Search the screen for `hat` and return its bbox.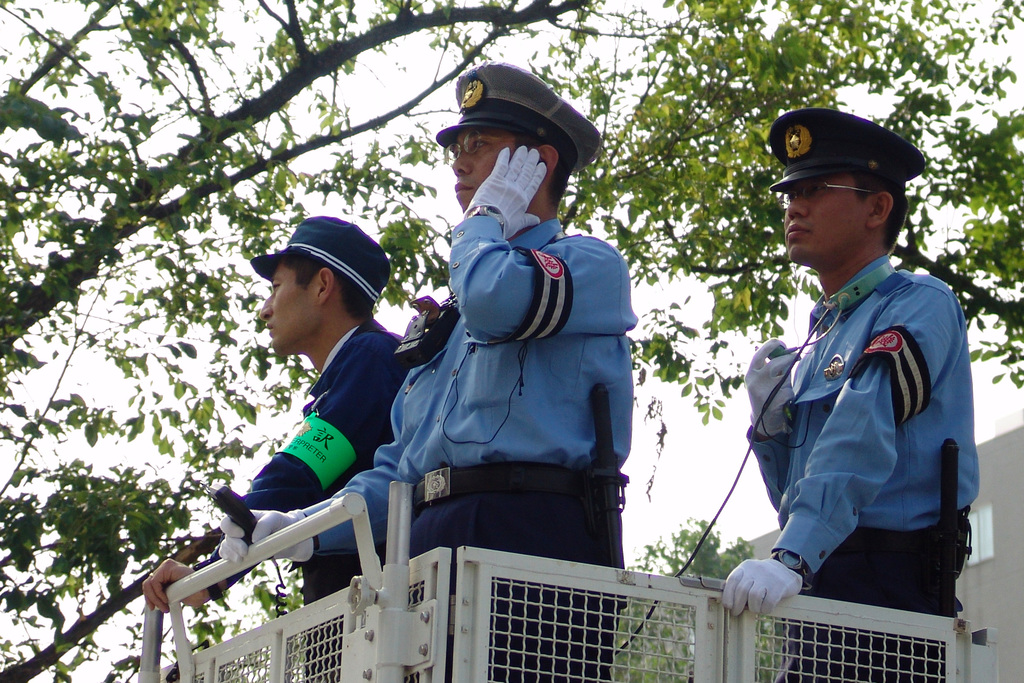
Found: region(435, 63, 606, 173).
